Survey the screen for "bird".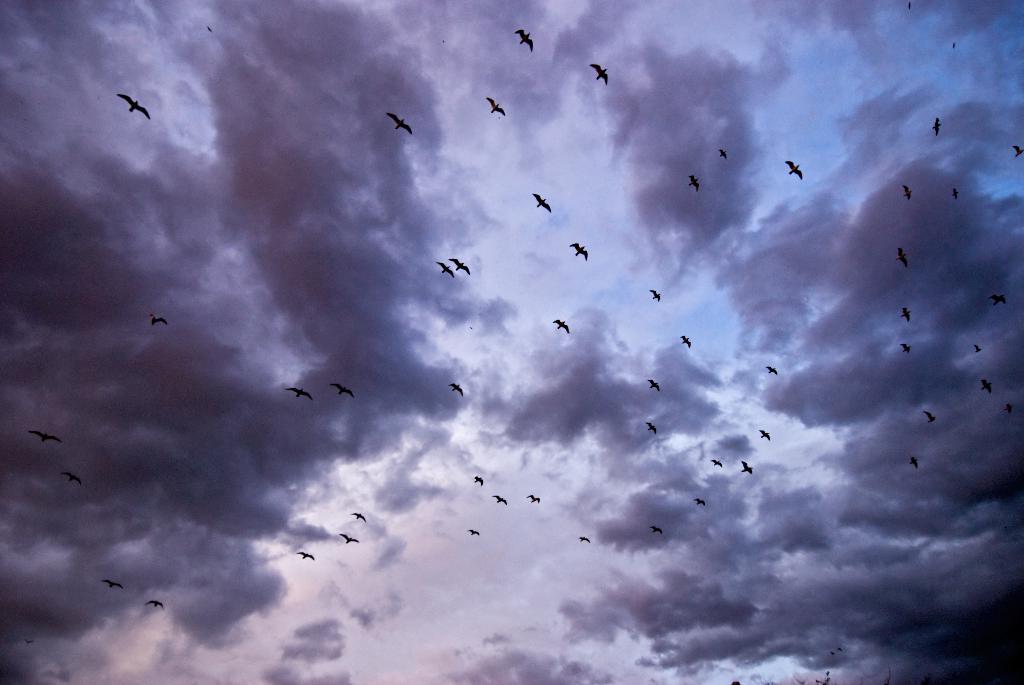
Survey found: select_region(950, 190, 959, 201).
